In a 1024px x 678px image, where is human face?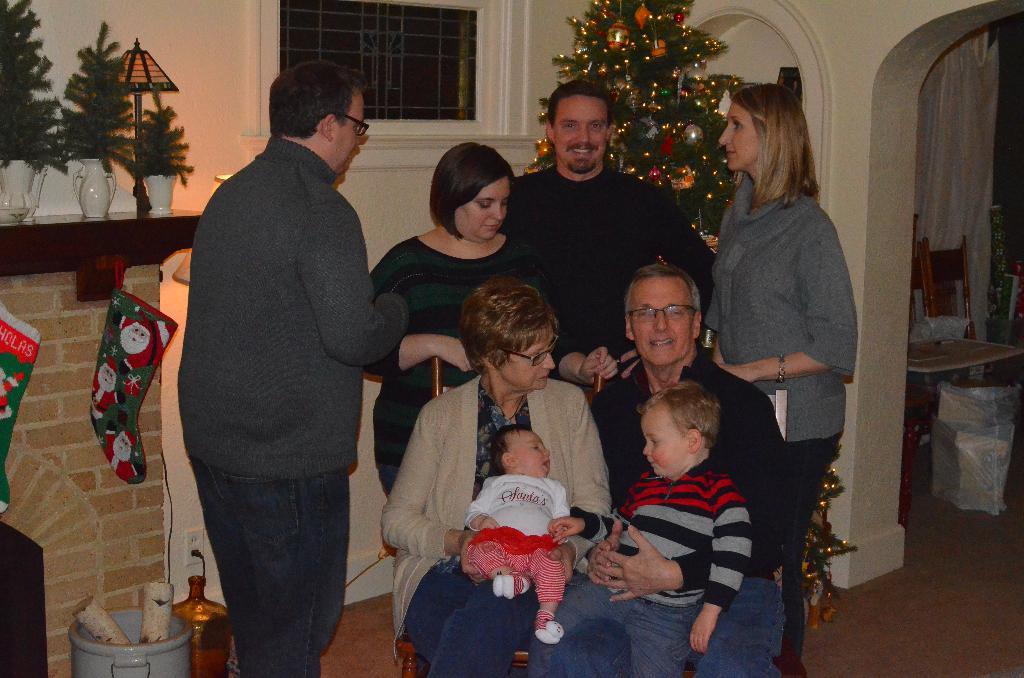
<region>644, 403, 688, 481</region>.
